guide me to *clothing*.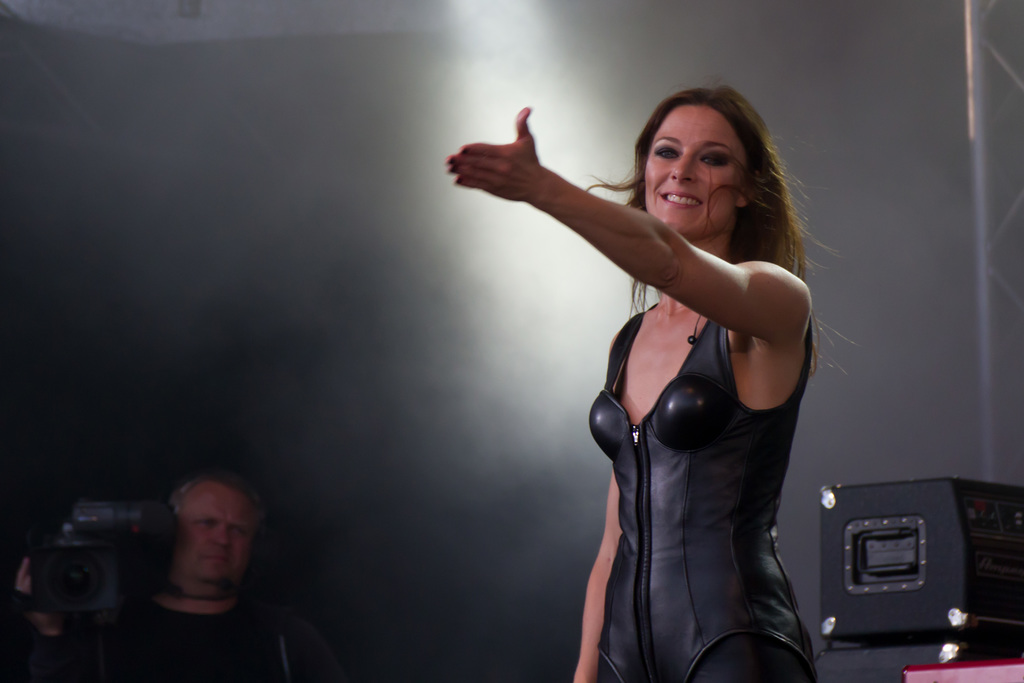
Guidance: [581, 298, 822, 682].
